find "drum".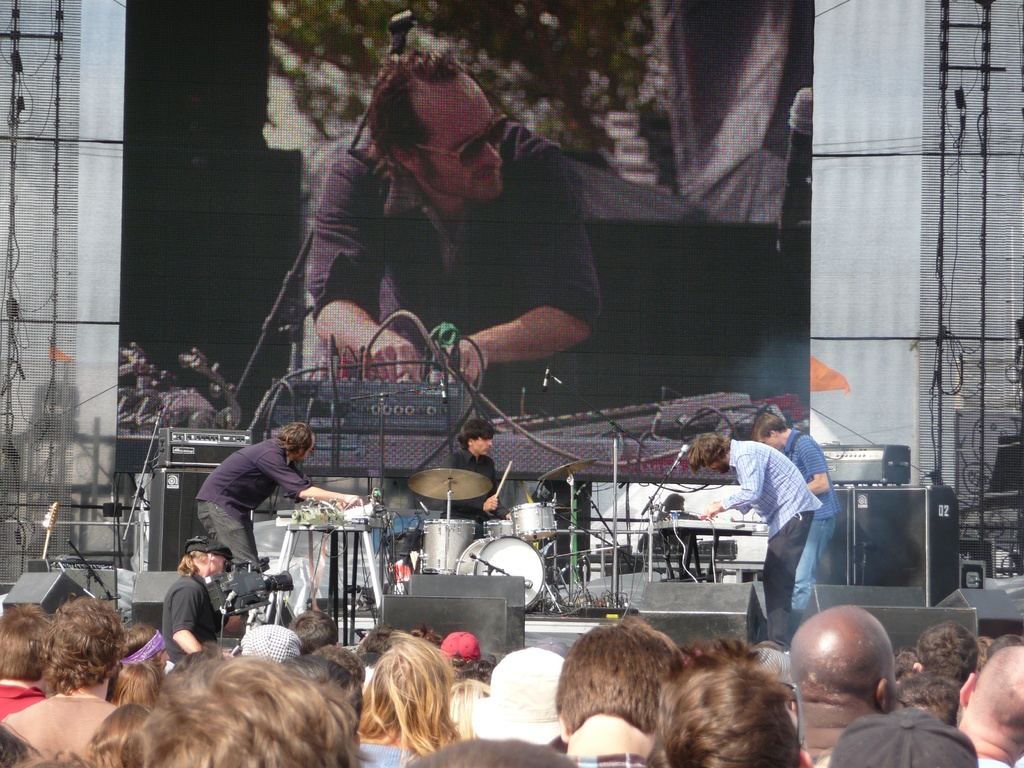
{"left": 448, "top": 546, "right": 565, "bottom": 618}.
